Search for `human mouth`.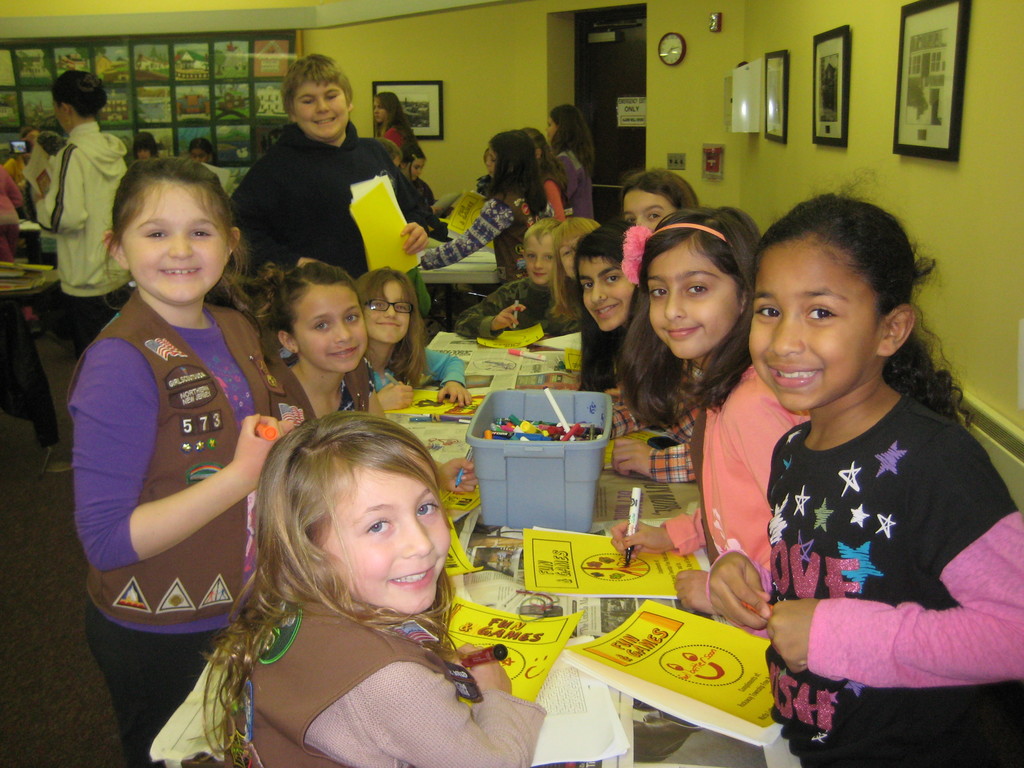
Found at 156:260:204:280.
